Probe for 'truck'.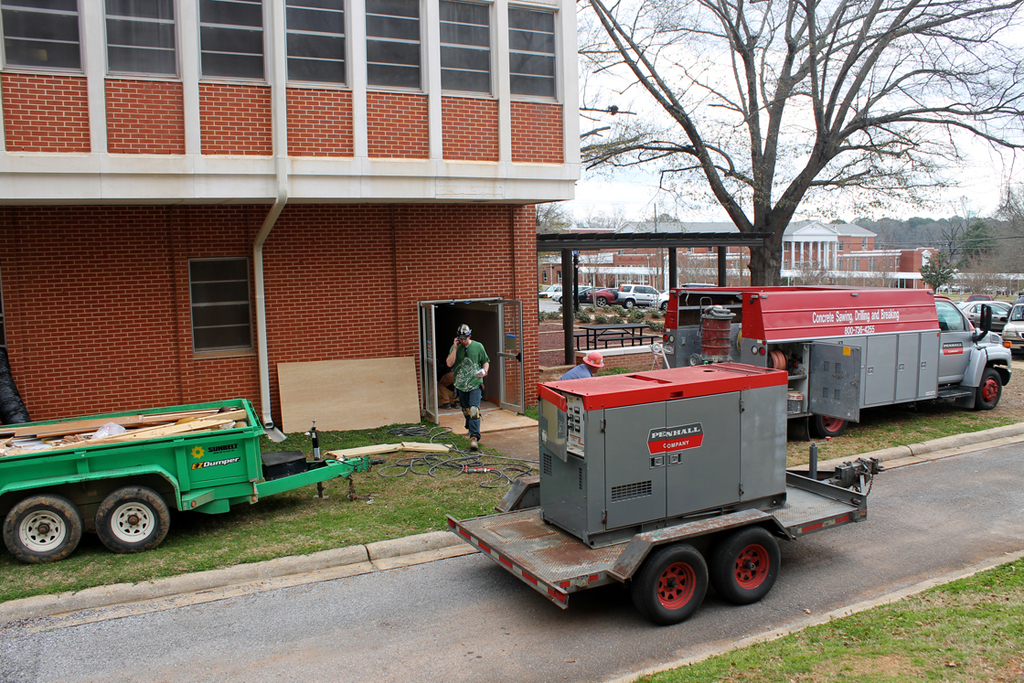
Probe result: detection(485, 354, 824, 640).
